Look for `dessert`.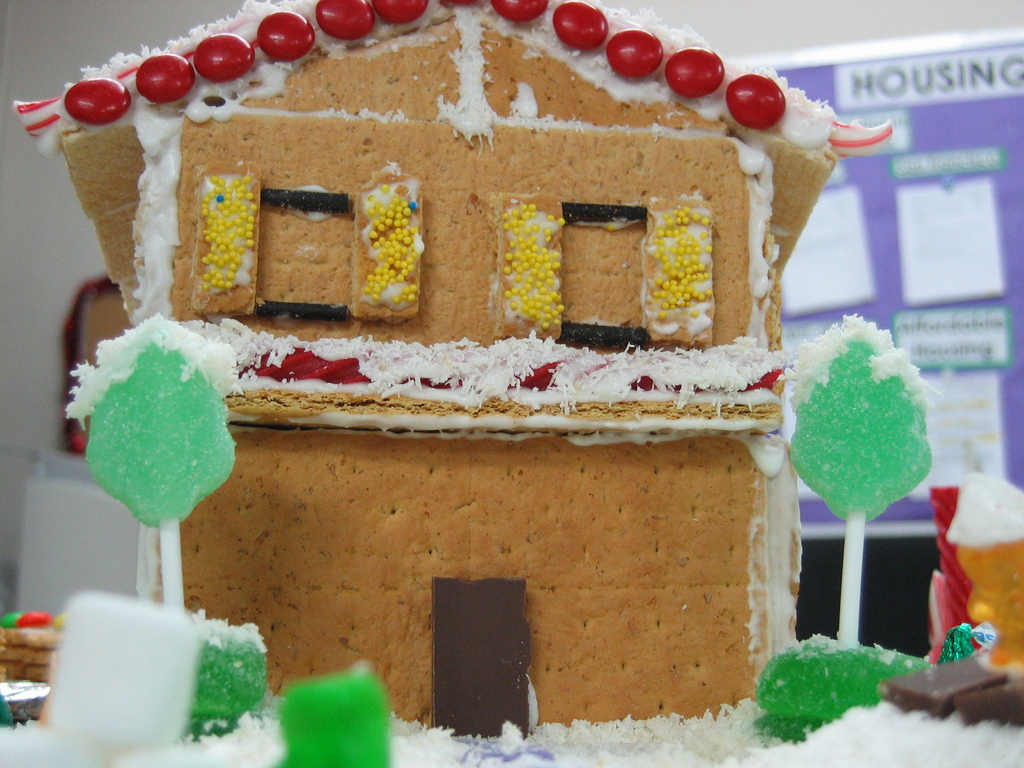
Found: rect(36, 29, 792, 443).
